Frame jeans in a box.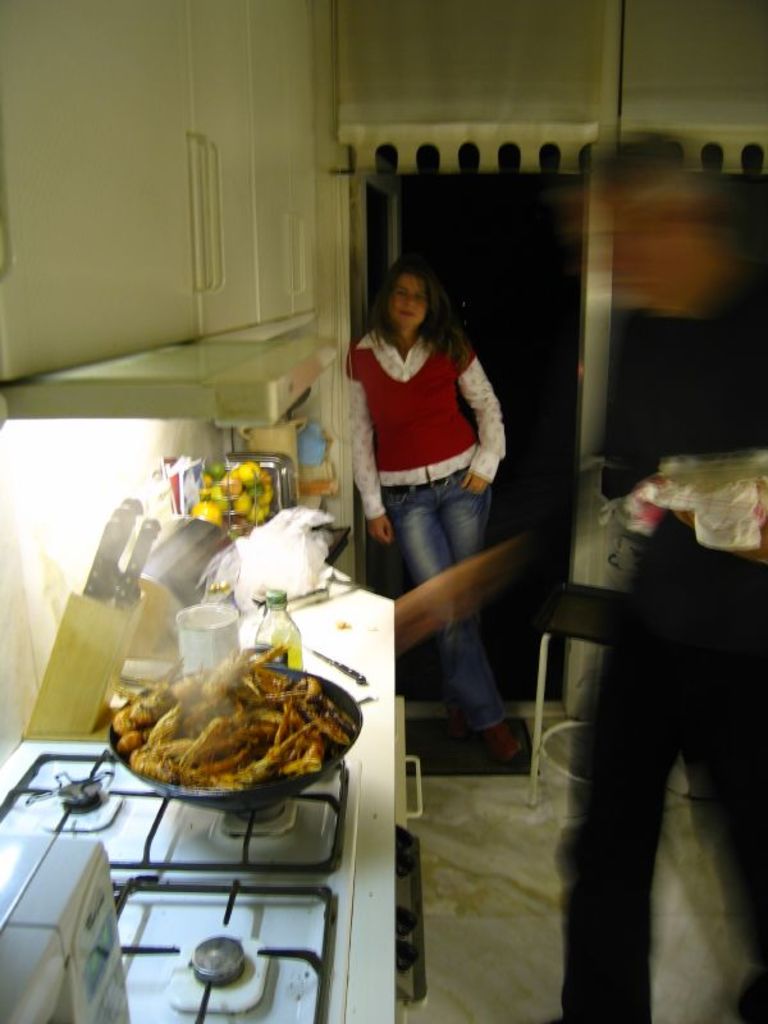
378/470/484/735.
